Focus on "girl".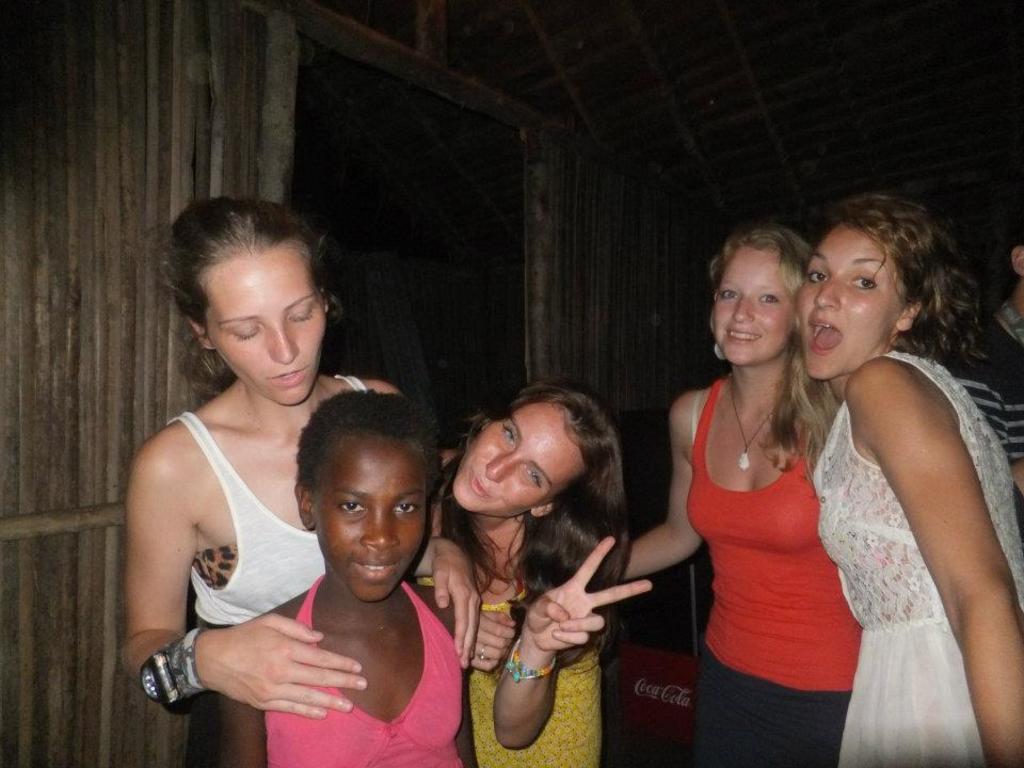
Focused at BBox(762, 189, 1023, 767).
